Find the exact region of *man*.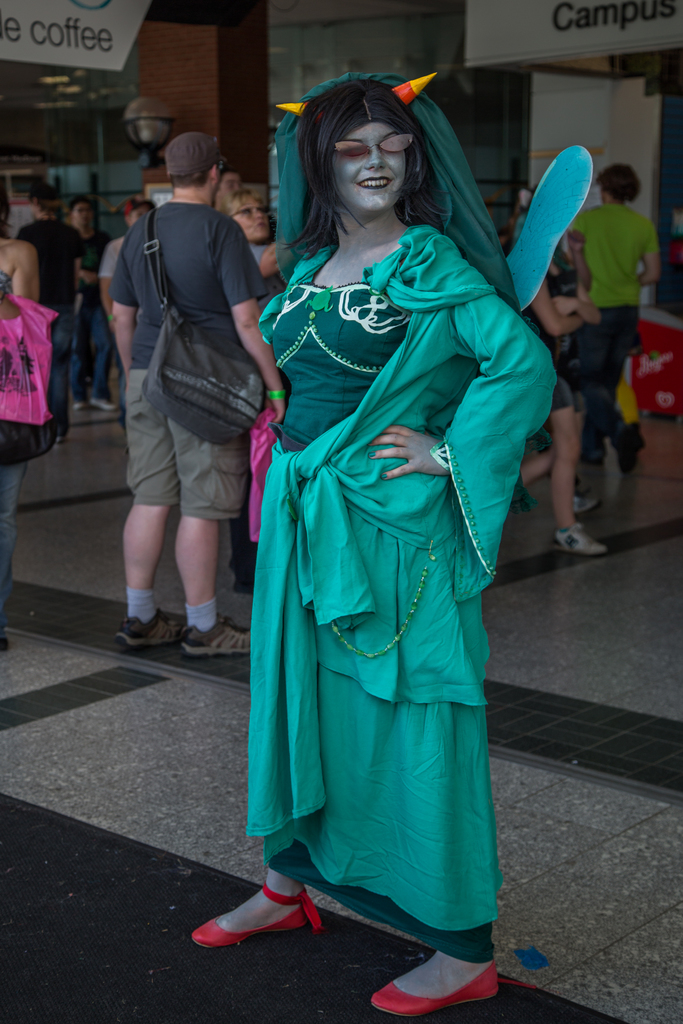
Exact region: (left=4, top=184, right=86, bottom=419).
